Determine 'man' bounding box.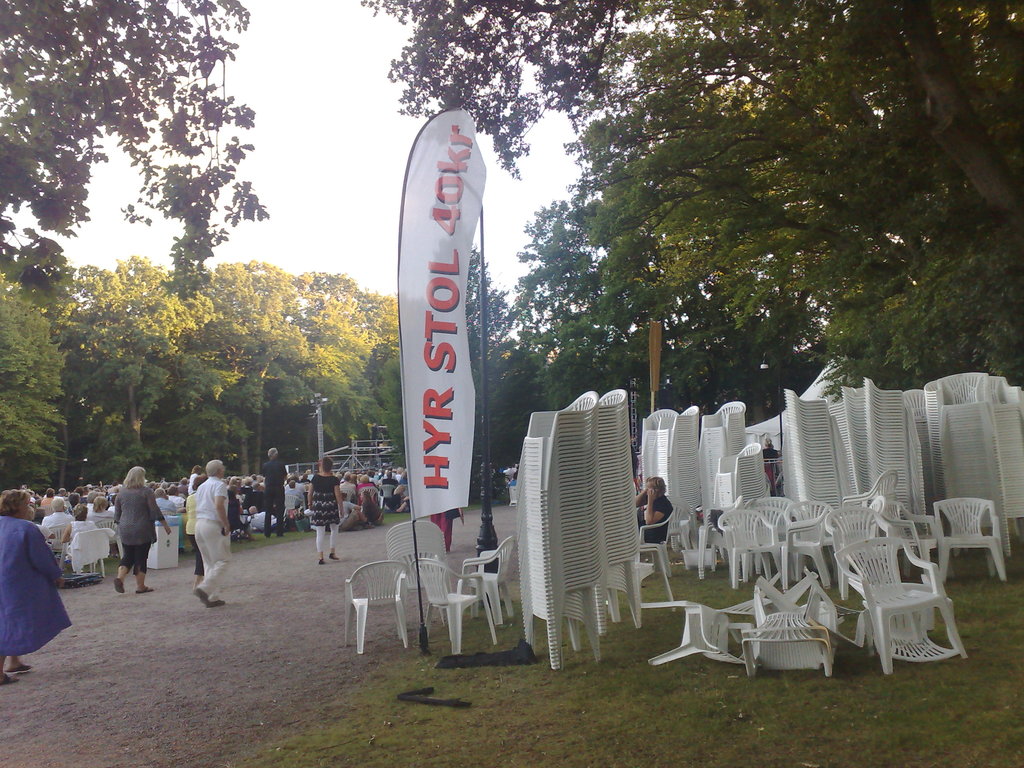
Determined: BBox(193, 461, 234, 606).
